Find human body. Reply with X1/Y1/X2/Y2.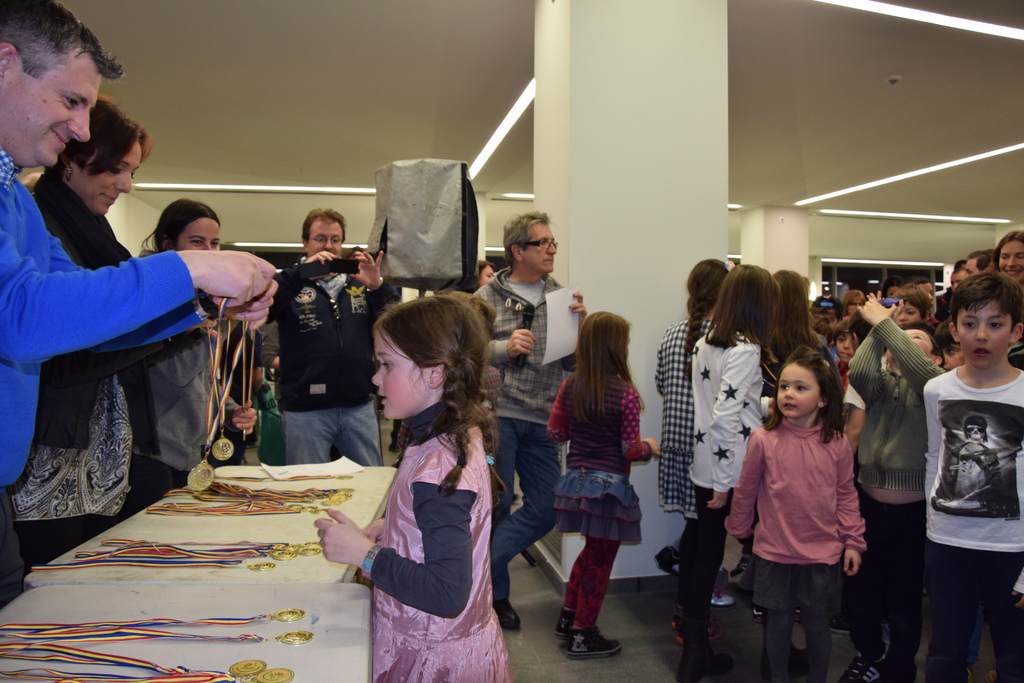
136/202/214/499.
